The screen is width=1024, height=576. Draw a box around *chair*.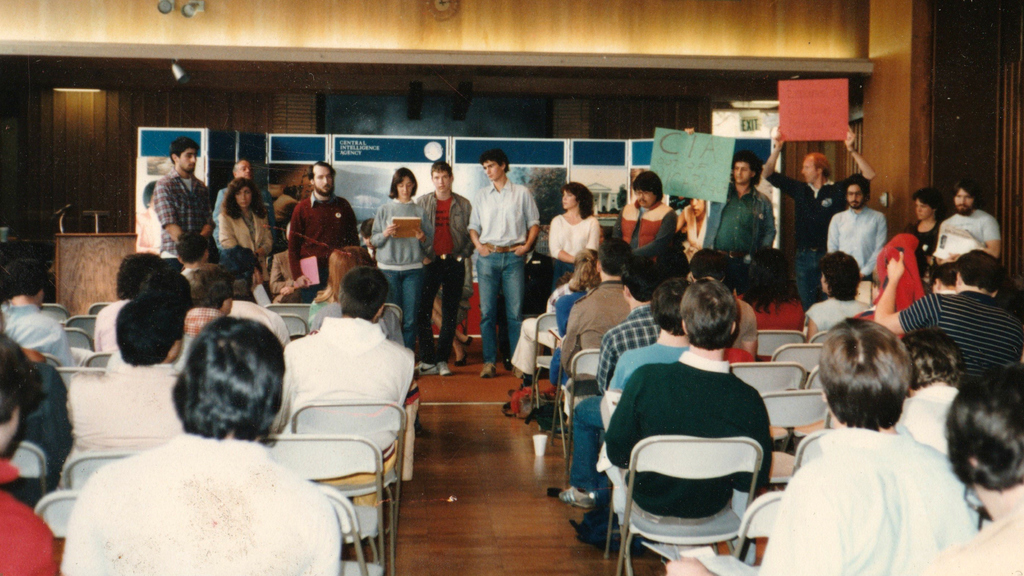
box=[9, 444, 49, 495].
